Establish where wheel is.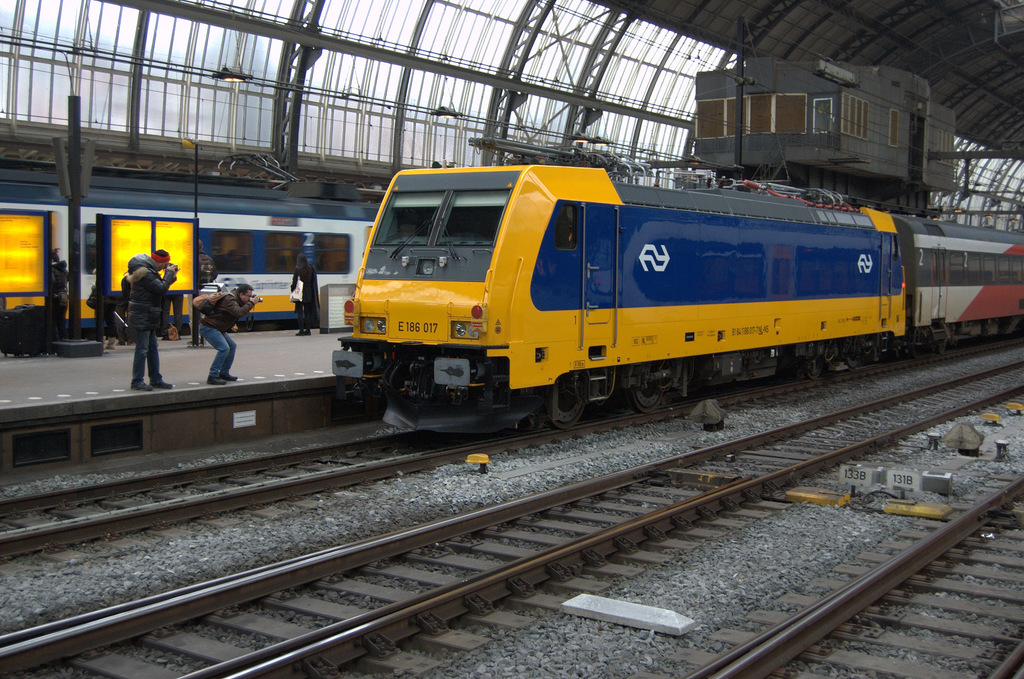
Established at {"left": 847, "top": 336, "right": 863, "bottom": 365}.
